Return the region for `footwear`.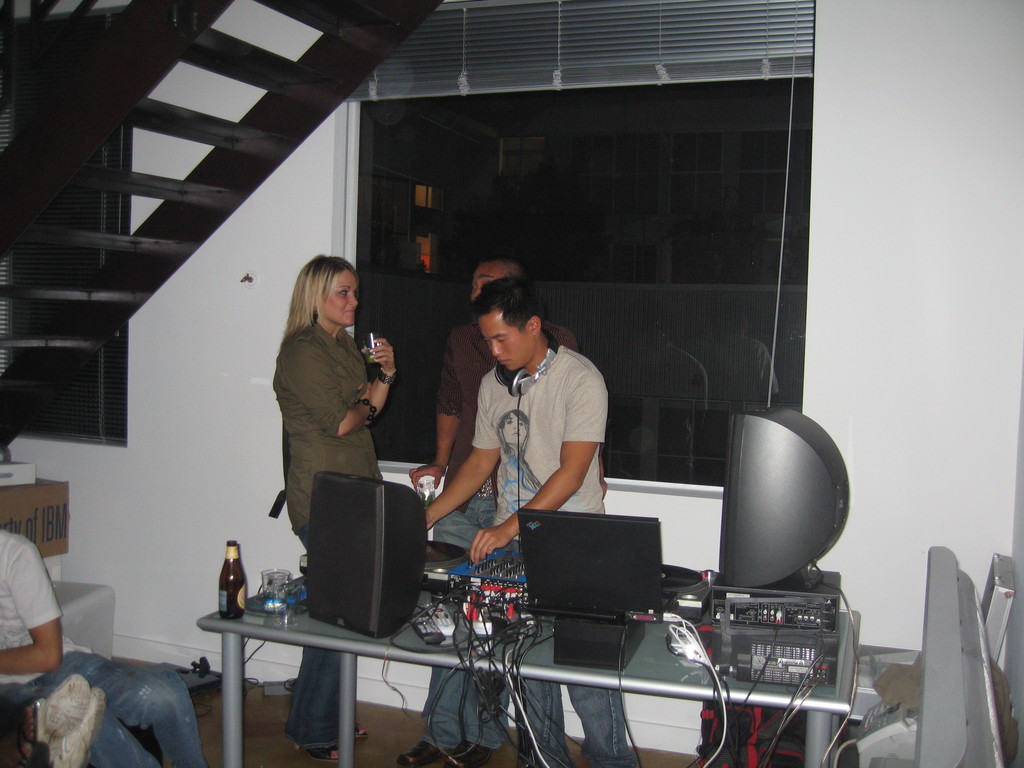
[44,682,104,767].
